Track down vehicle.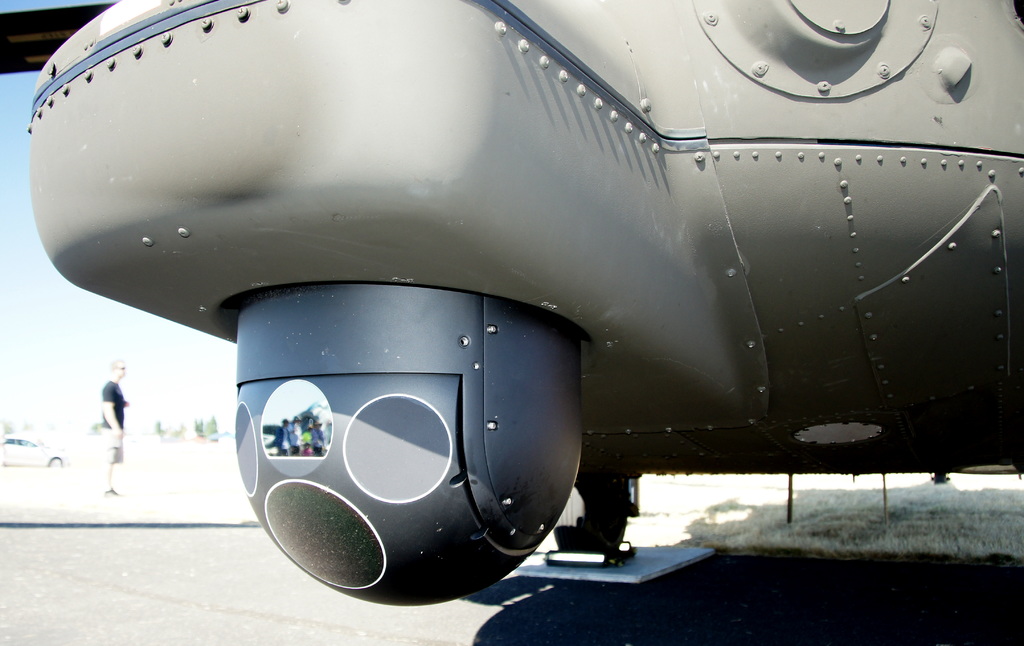
Tracked to region(0, 433, 68, 473).
